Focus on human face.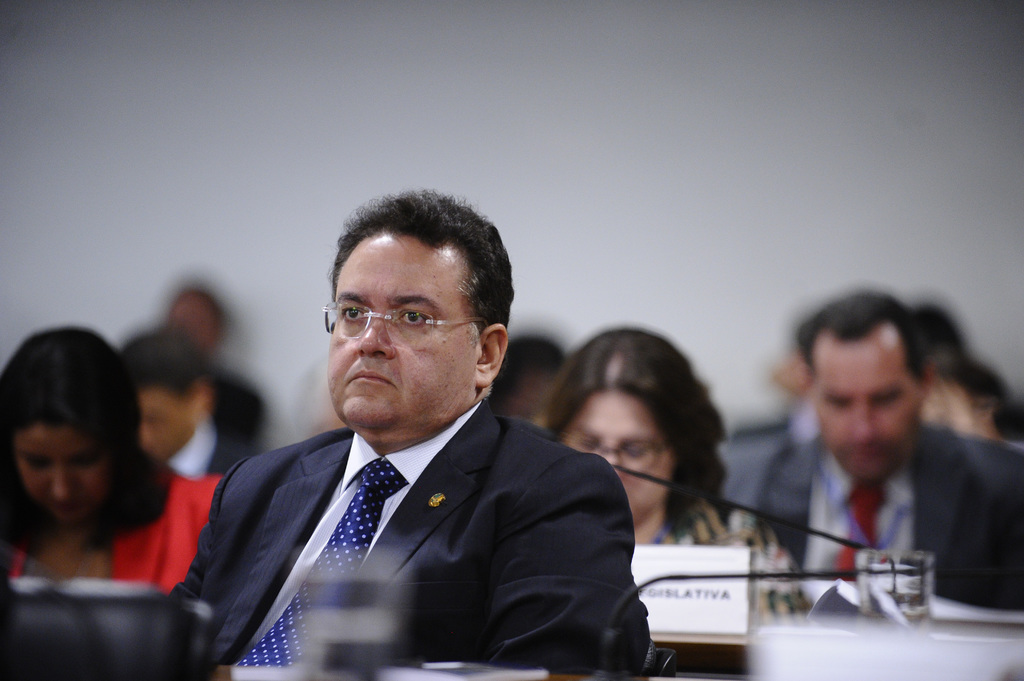
Focused at <box>137,389,192,460</box>.
